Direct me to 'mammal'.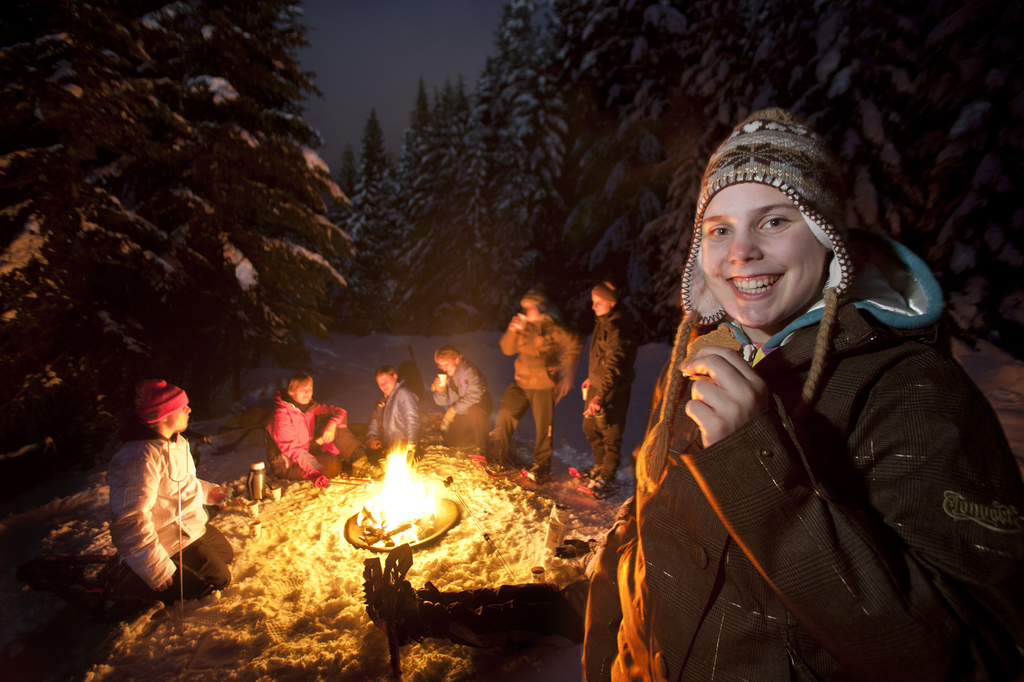
Direction: [x1=360, y1=366, x2=416, y2=454].
